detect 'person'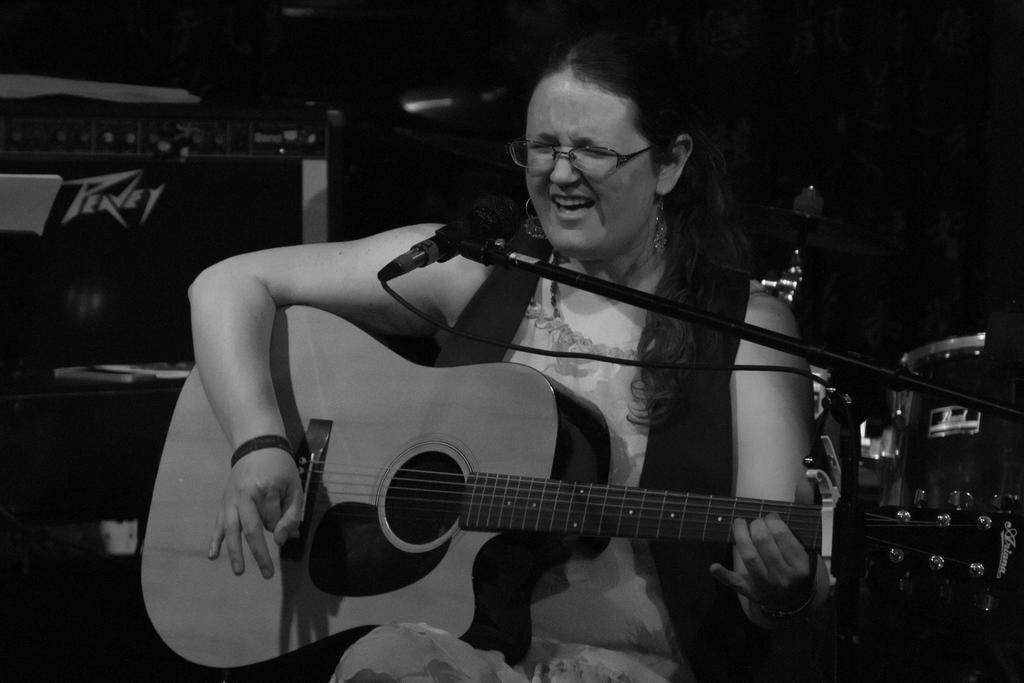
(207, 28, 830, 671)
